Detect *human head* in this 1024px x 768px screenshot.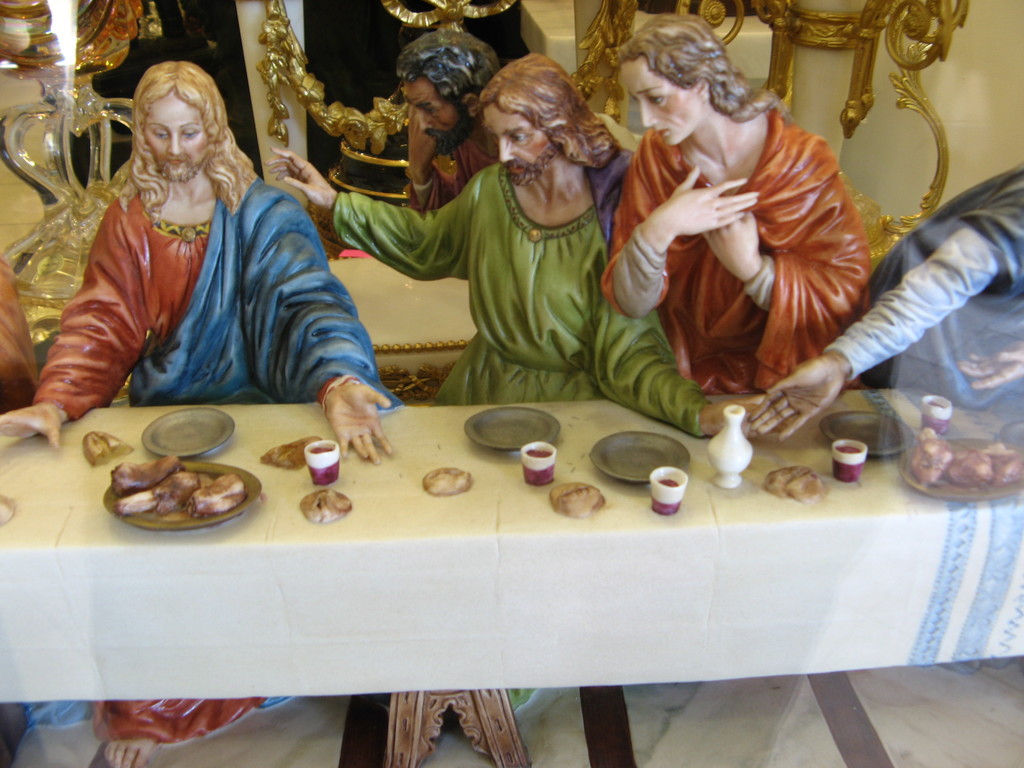
Detection: Rect(611, 13, 742, 151).
